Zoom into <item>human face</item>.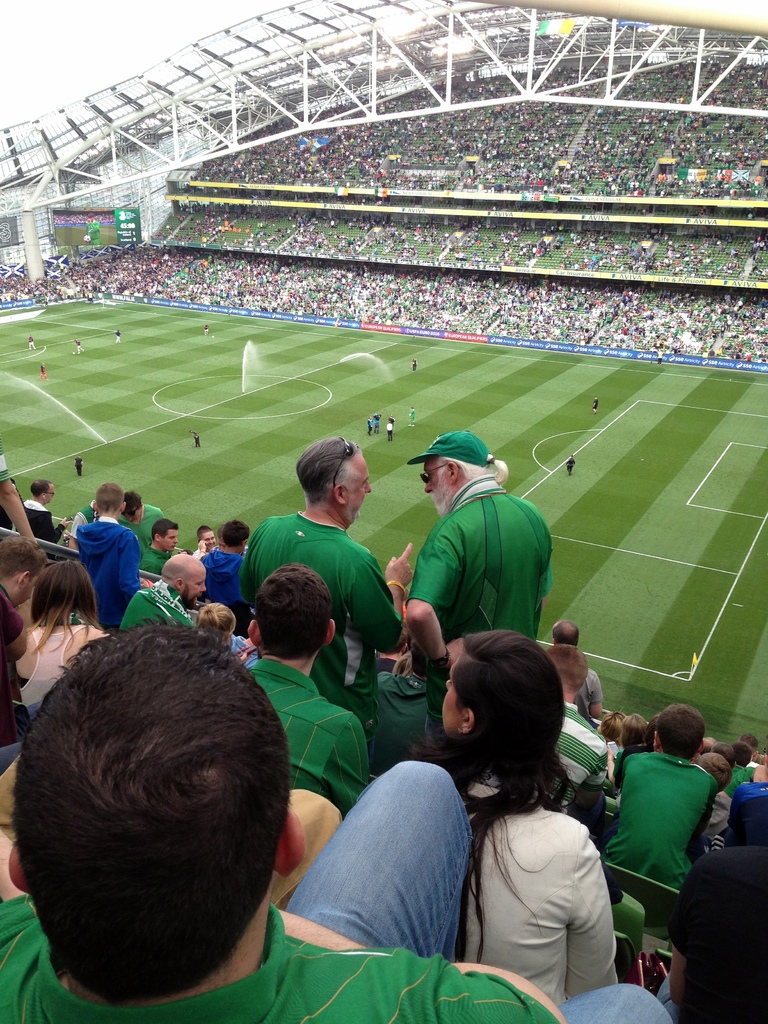
Zoom target: pyautogui.locateOnScreen(46, 486, 55, 509).
